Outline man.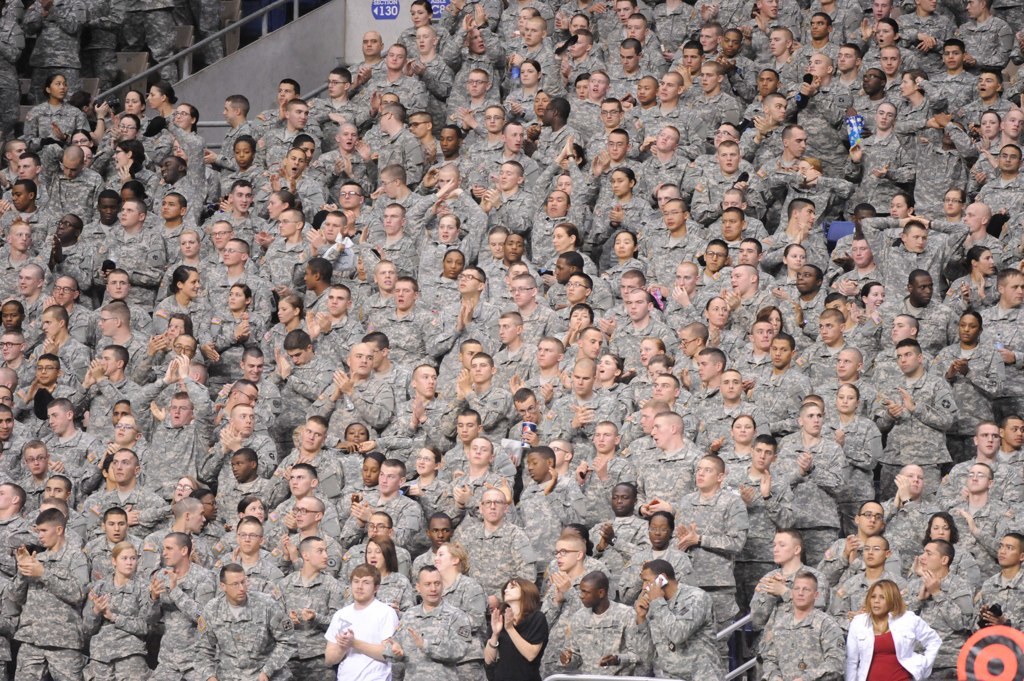
Outline: (446,485,531,607).
